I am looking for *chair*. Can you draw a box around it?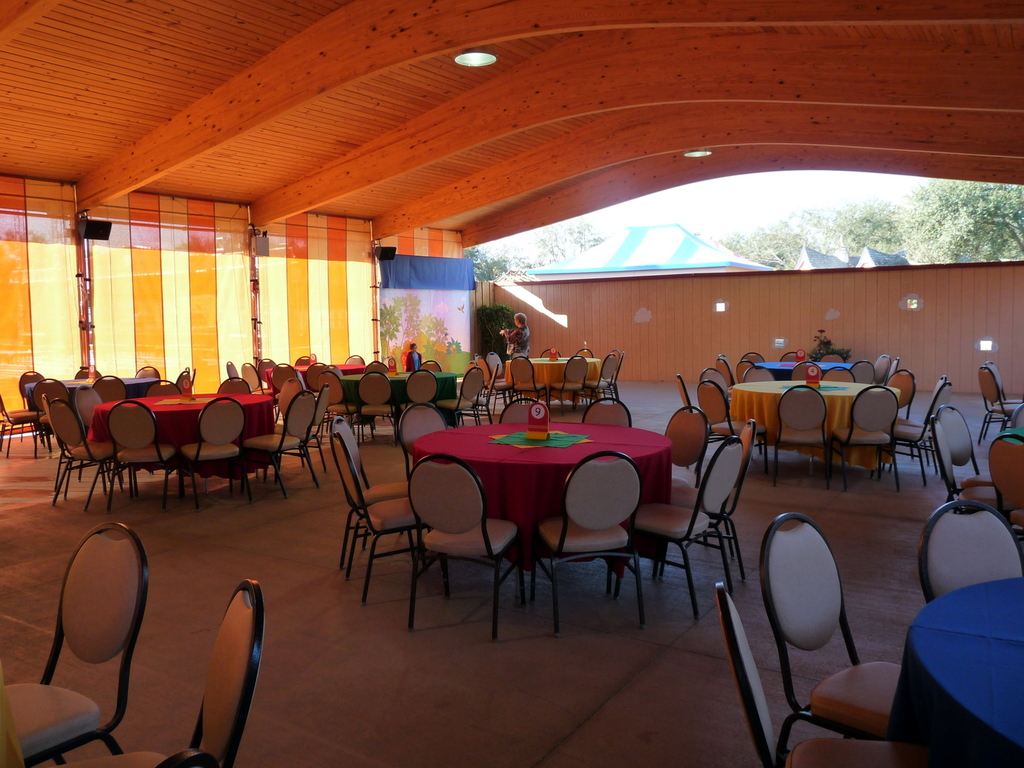
Sure, the bounding box is l=325, t=367, r=354, b=436.
